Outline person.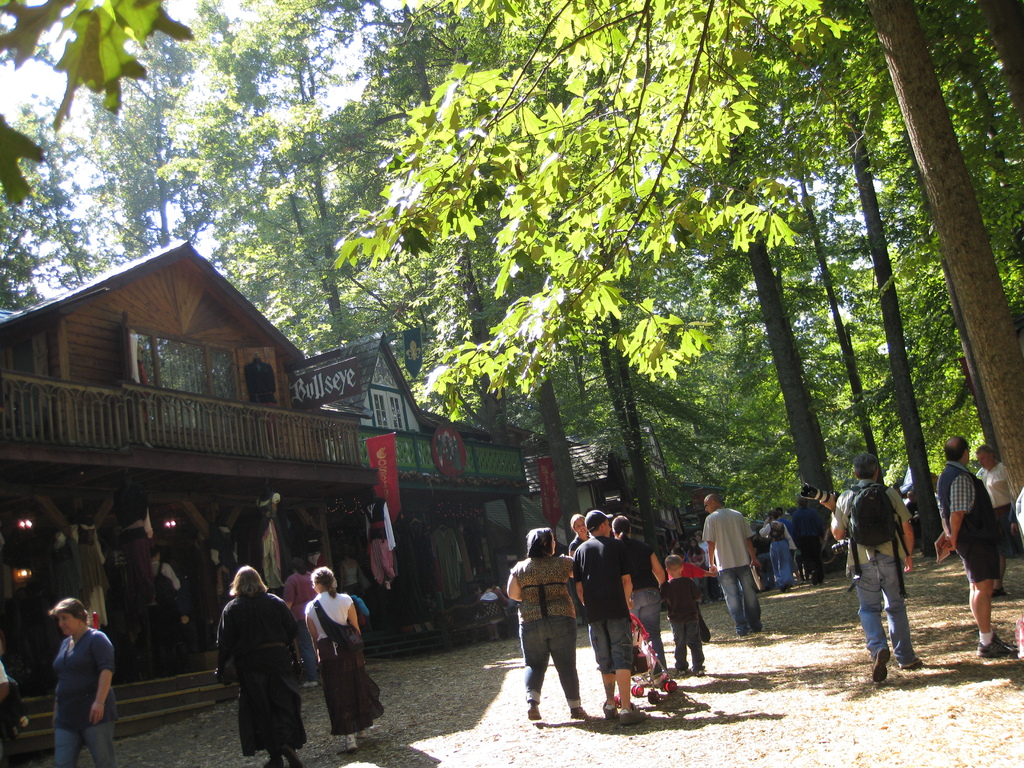
Outline: BBox(305, 566, 383, 753).
